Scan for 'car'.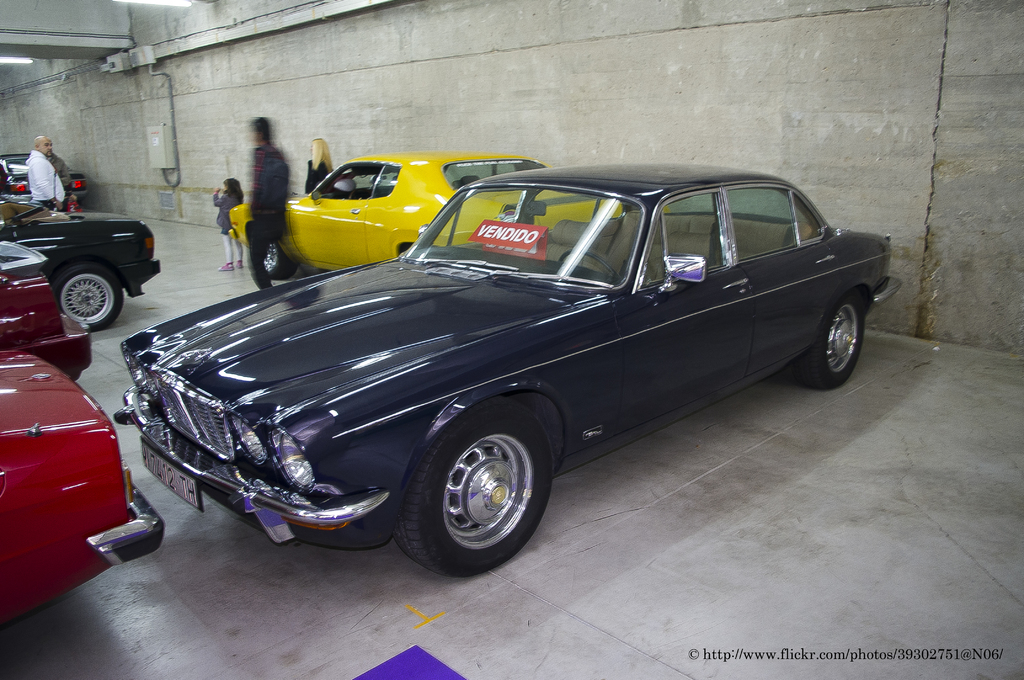
Scan result: 111/164/902/580.
